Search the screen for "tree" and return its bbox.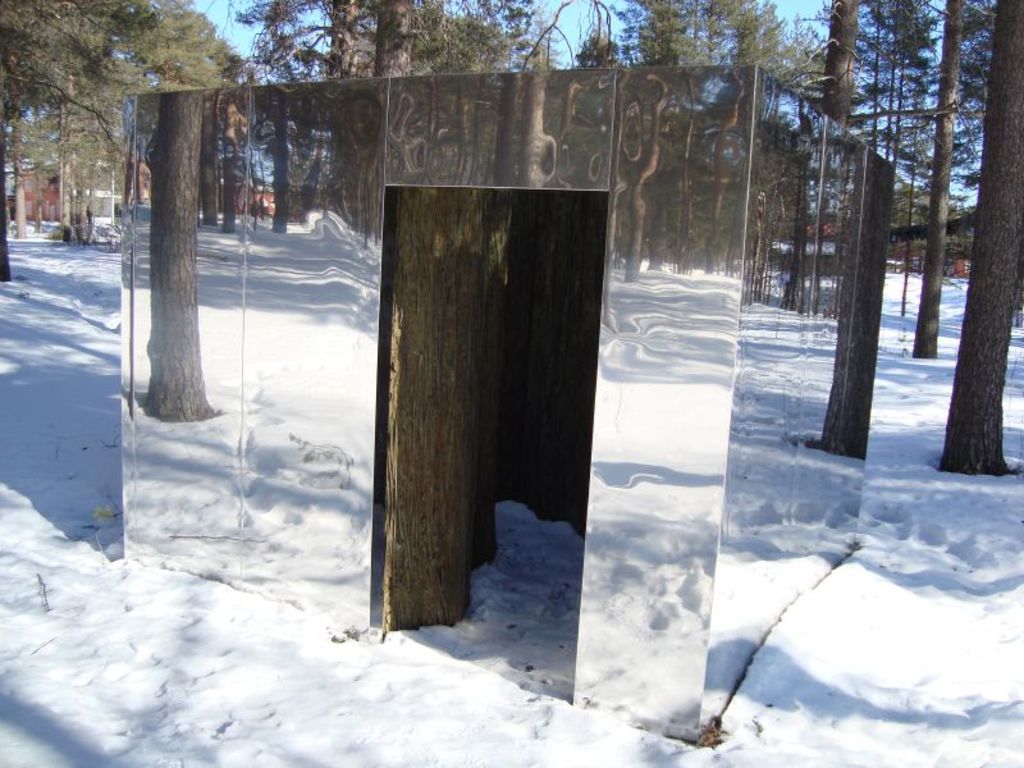
Found: bbox=[125, 0, 251, 93].
